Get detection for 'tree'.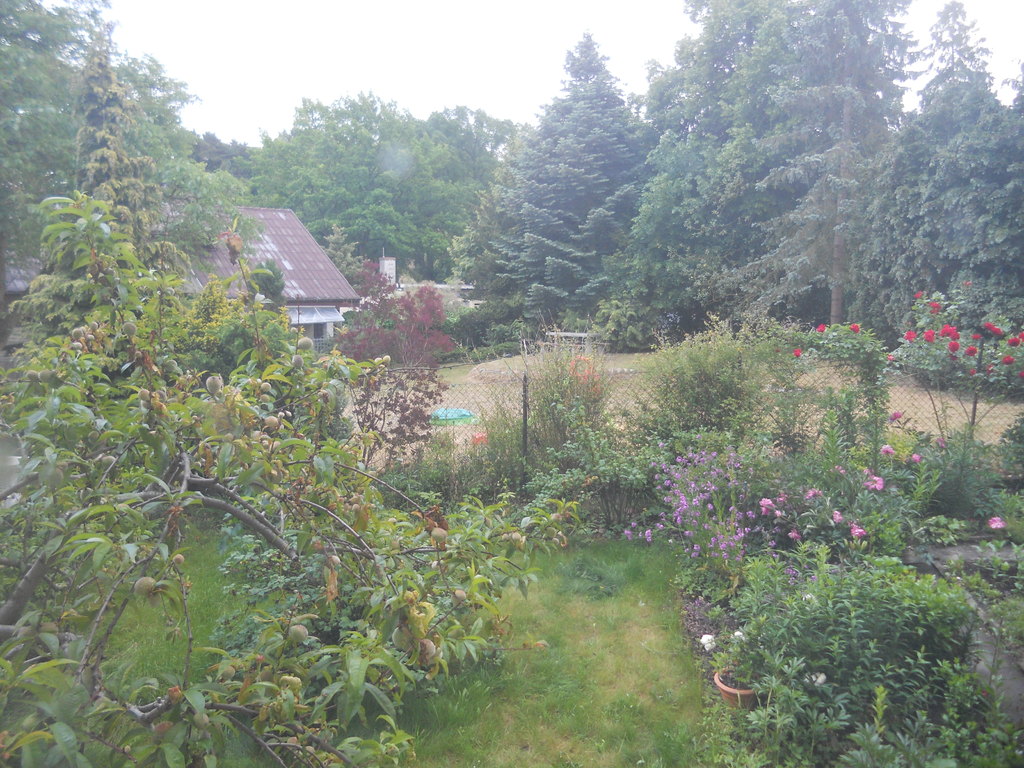
Detection: [325,218,378,292].
